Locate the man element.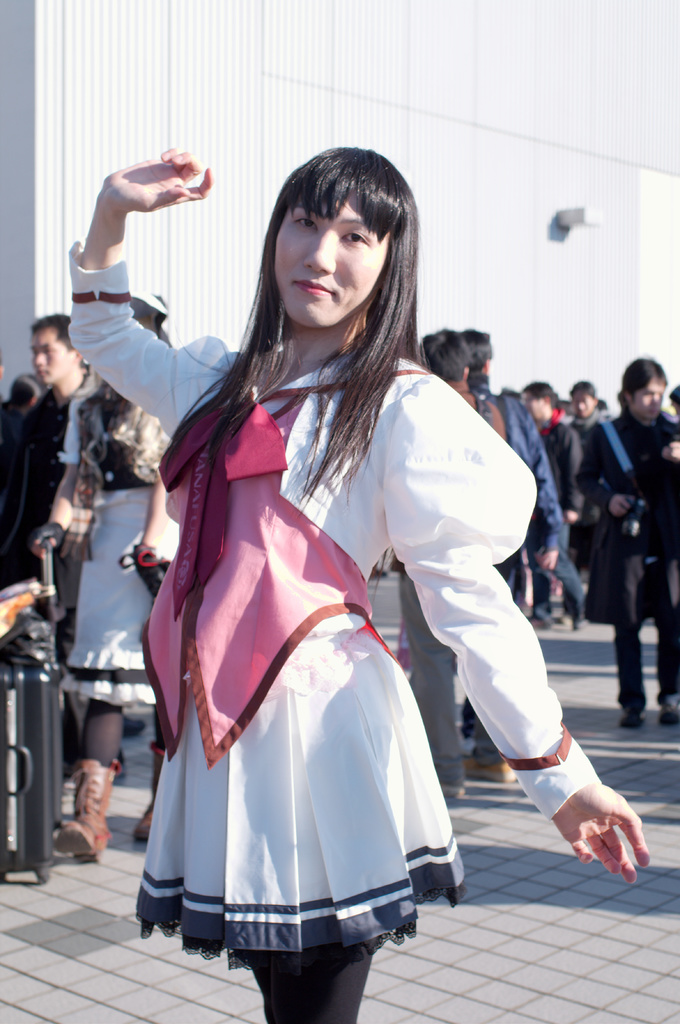
Element bbox: 363 331 502 799.
